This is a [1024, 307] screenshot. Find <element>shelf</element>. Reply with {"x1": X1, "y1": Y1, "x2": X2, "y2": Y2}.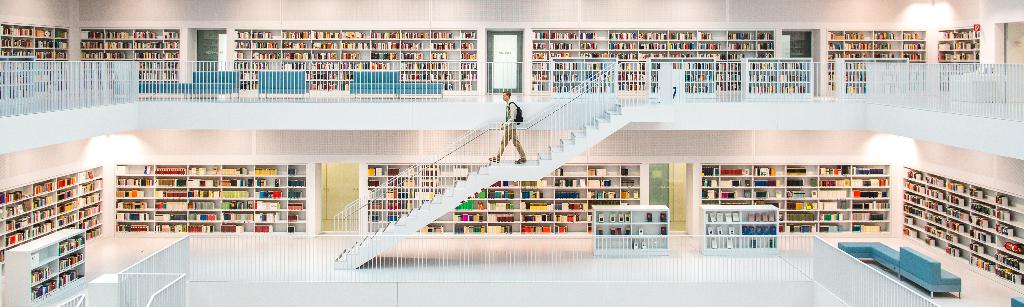
{"x1": 785, "y1": 210, "x2": 895, "y2": 233}.
